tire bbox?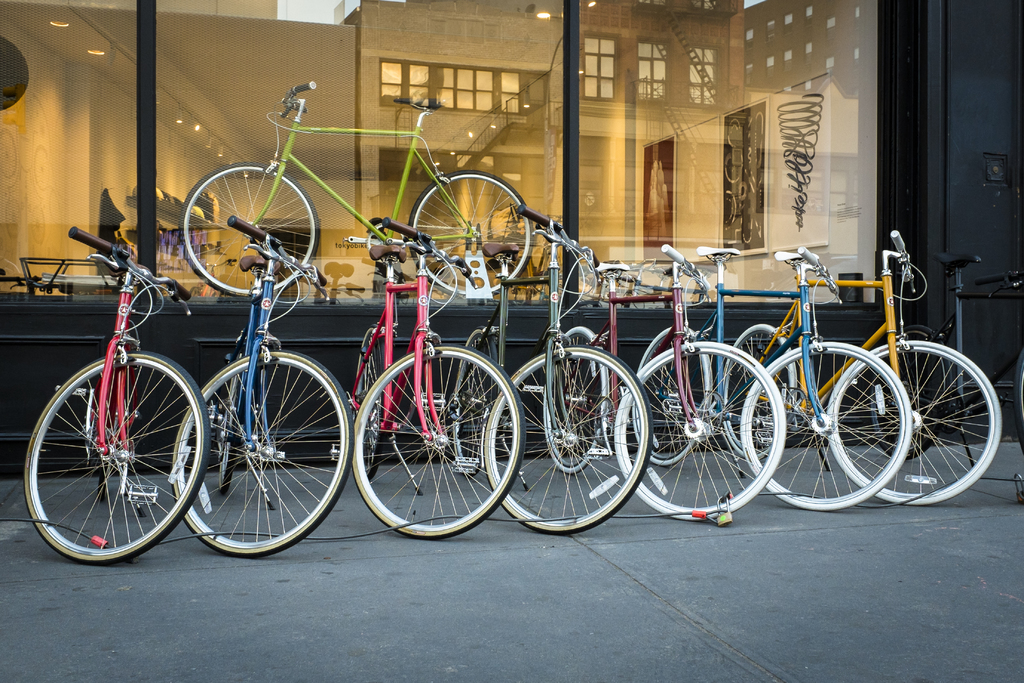
<box>541,325,612,475</box>
